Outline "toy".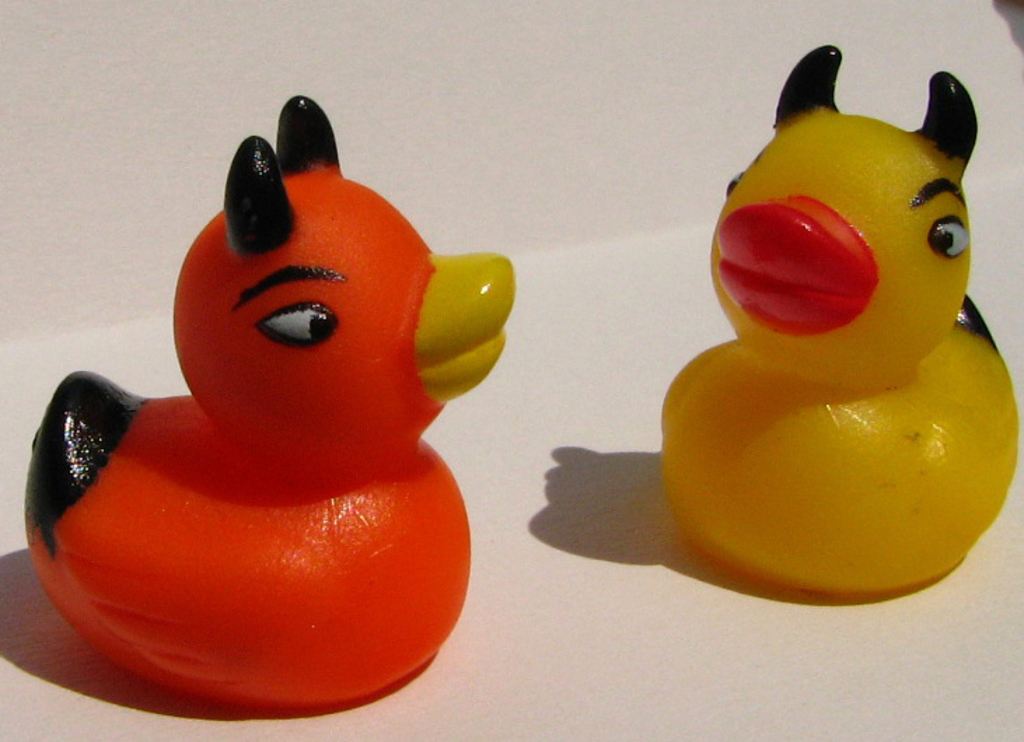
Outline: (20, 74, 507, 731).
